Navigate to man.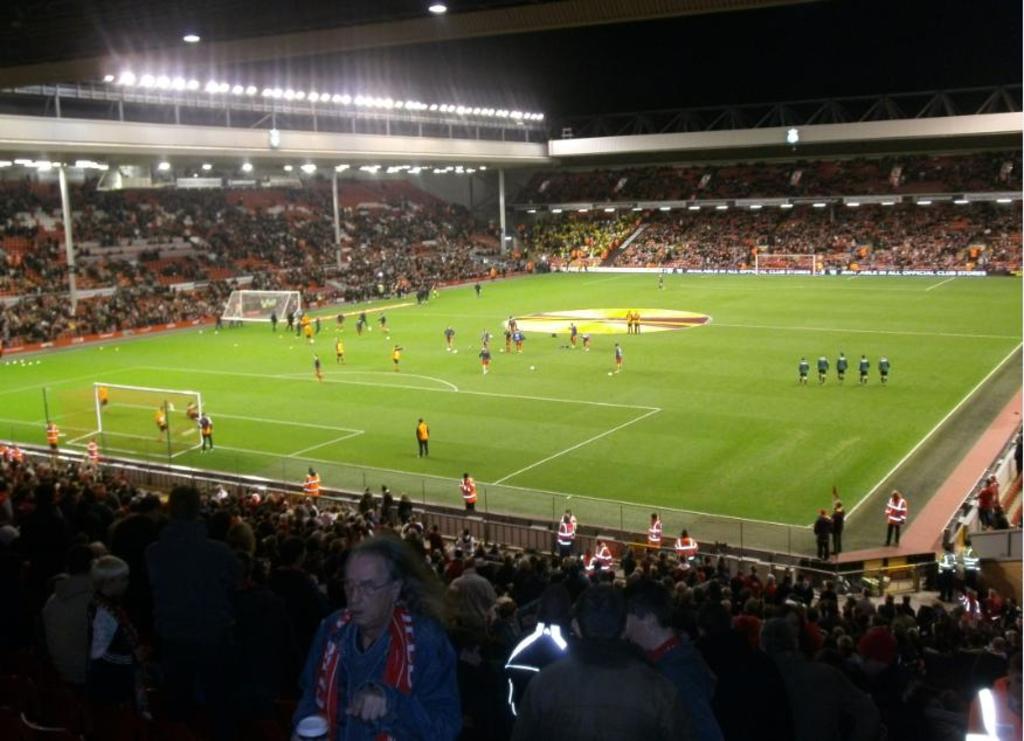
Navigation target: bbox=[614, 348, 617, 376].
